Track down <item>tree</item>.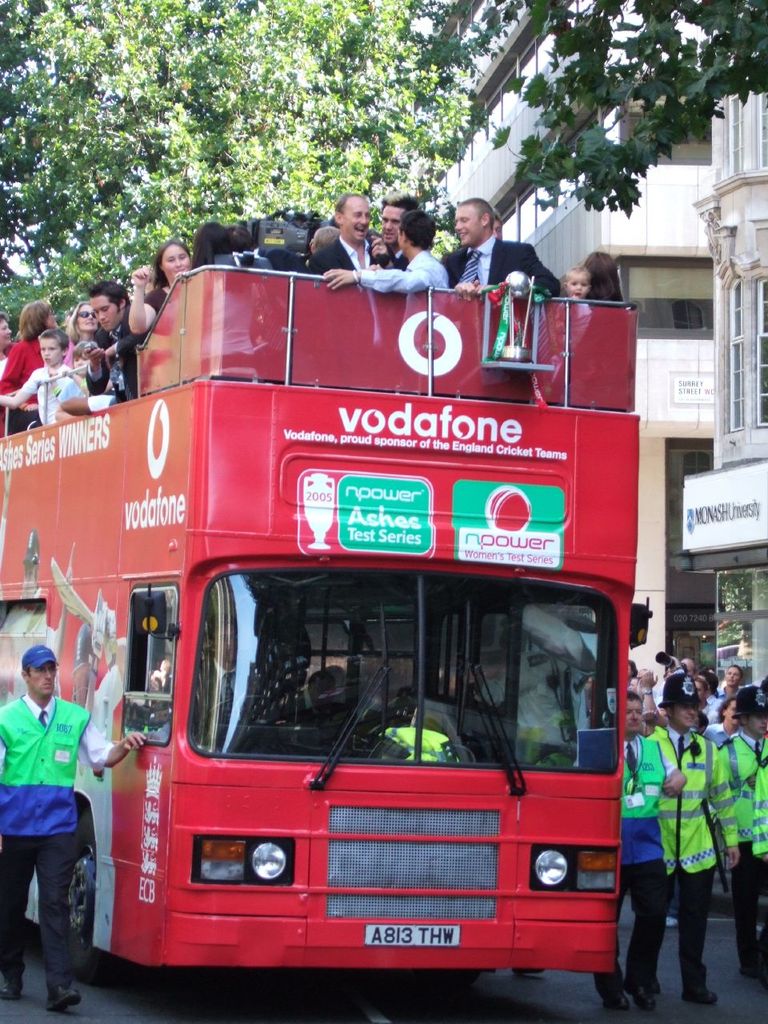
Tracked to [0, 0, 474, 343].
